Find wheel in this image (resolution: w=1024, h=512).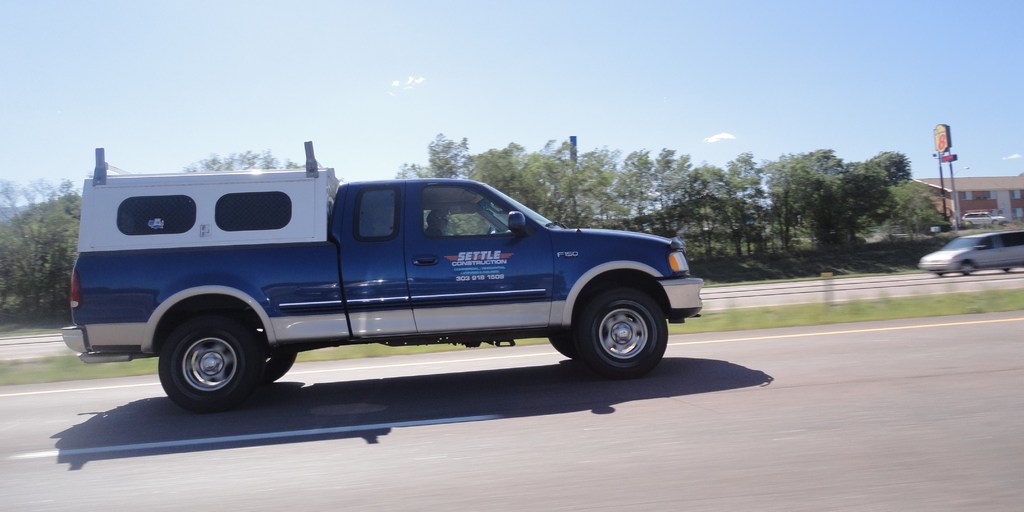
select_region(146, 309, 266, 401).
